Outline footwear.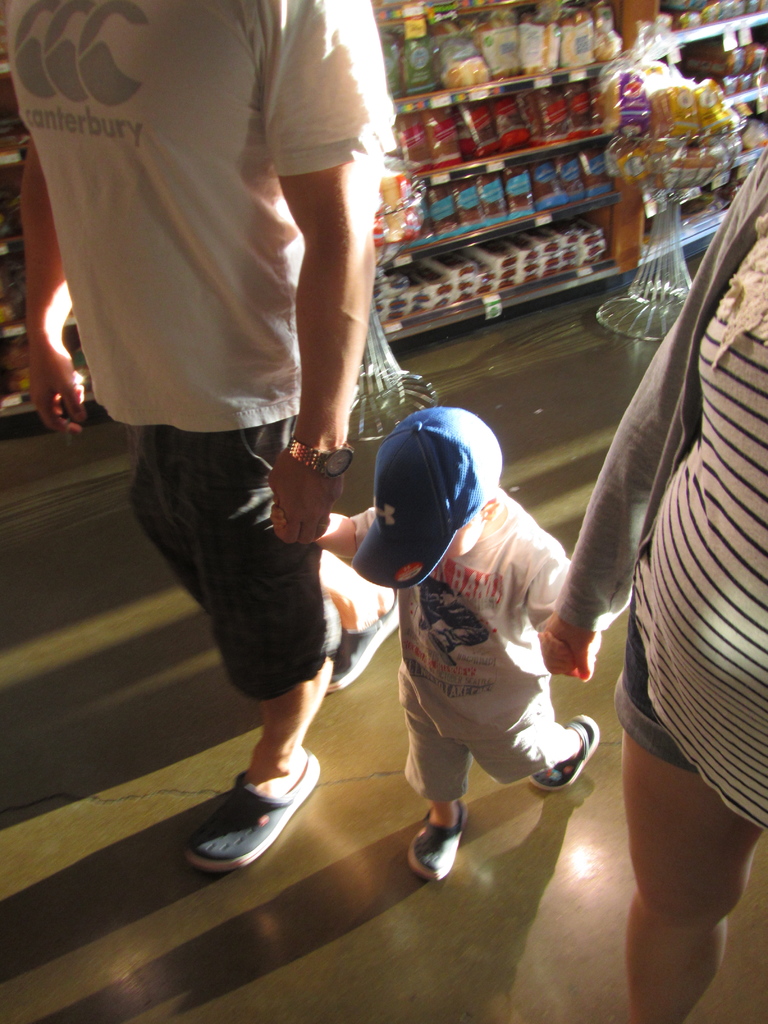
Outline: detection(184, 749, 335, 877).
